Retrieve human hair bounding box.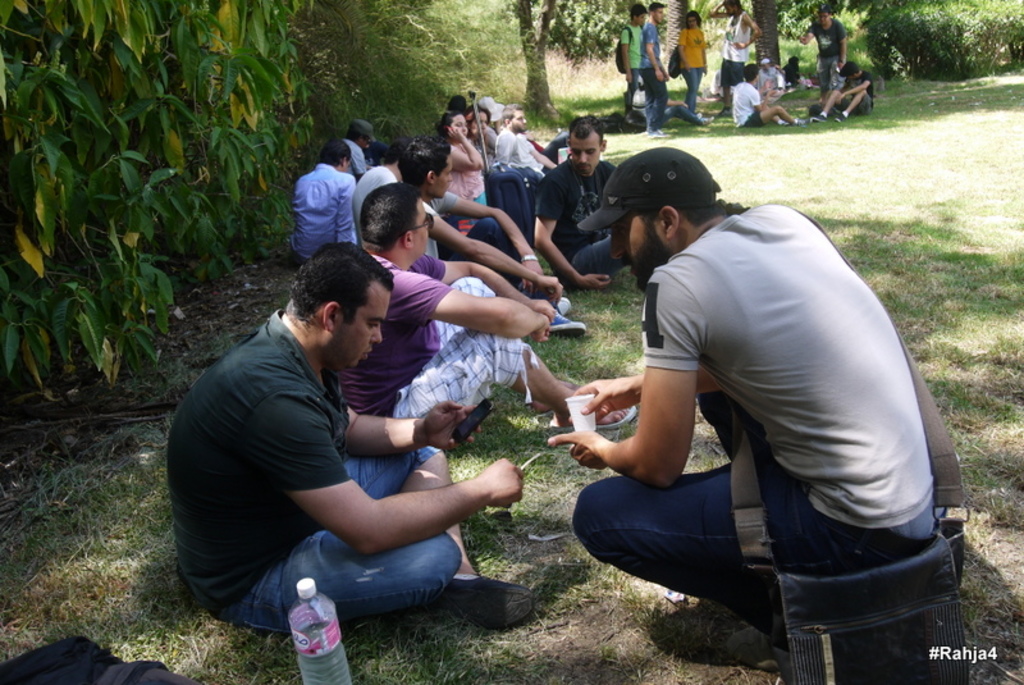
Bounding box: Rect(628, 175, 732, 230).
